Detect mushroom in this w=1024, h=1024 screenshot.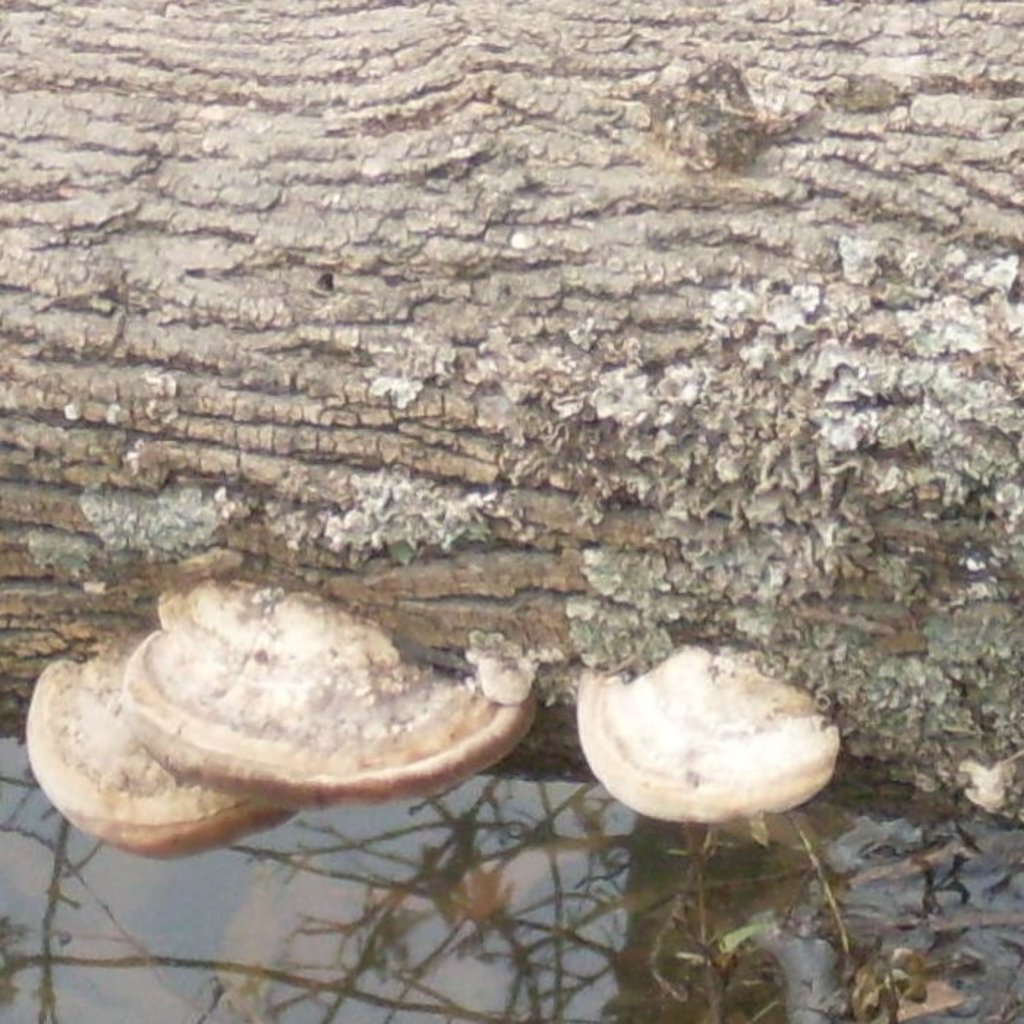
Detection: box(26, 633, 299, 861).
